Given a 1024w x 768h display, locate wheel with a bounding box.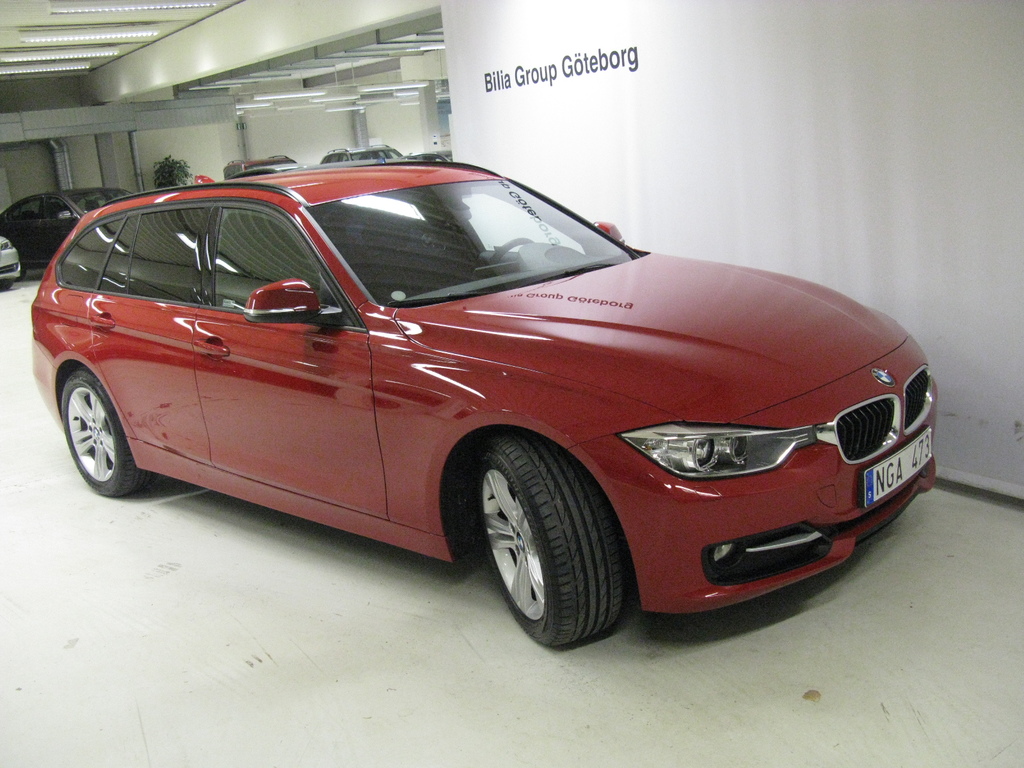
Located: [58,364,150,502].
